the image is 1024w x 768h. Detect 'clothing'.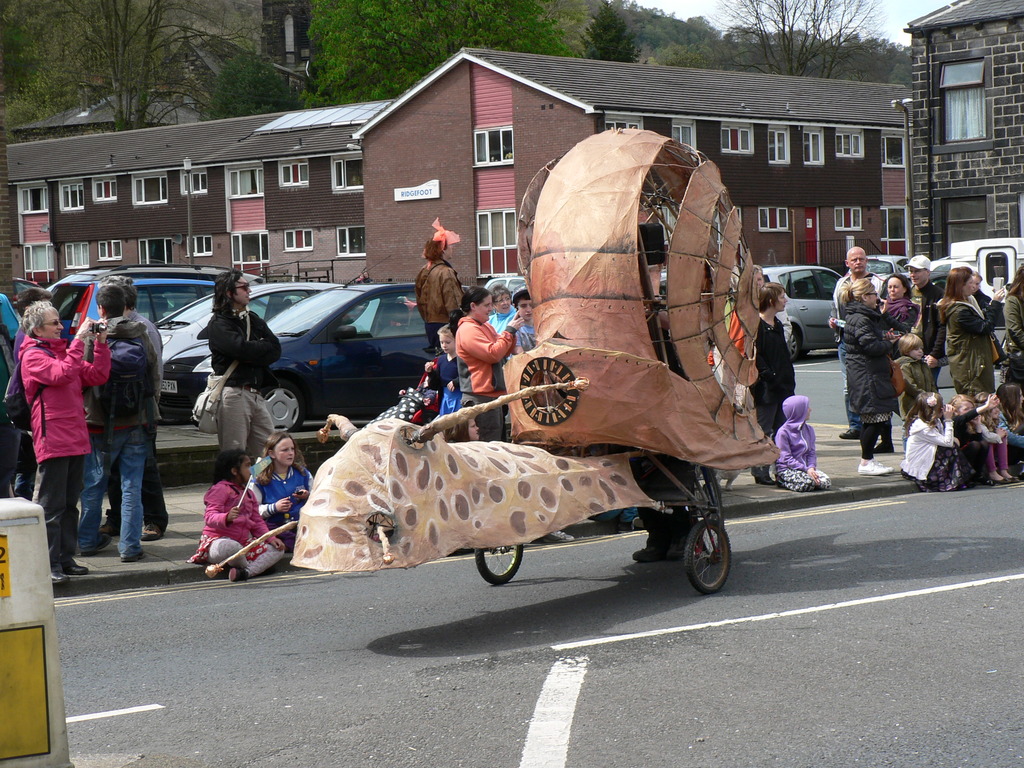
Detection: [907,278,944,352].
